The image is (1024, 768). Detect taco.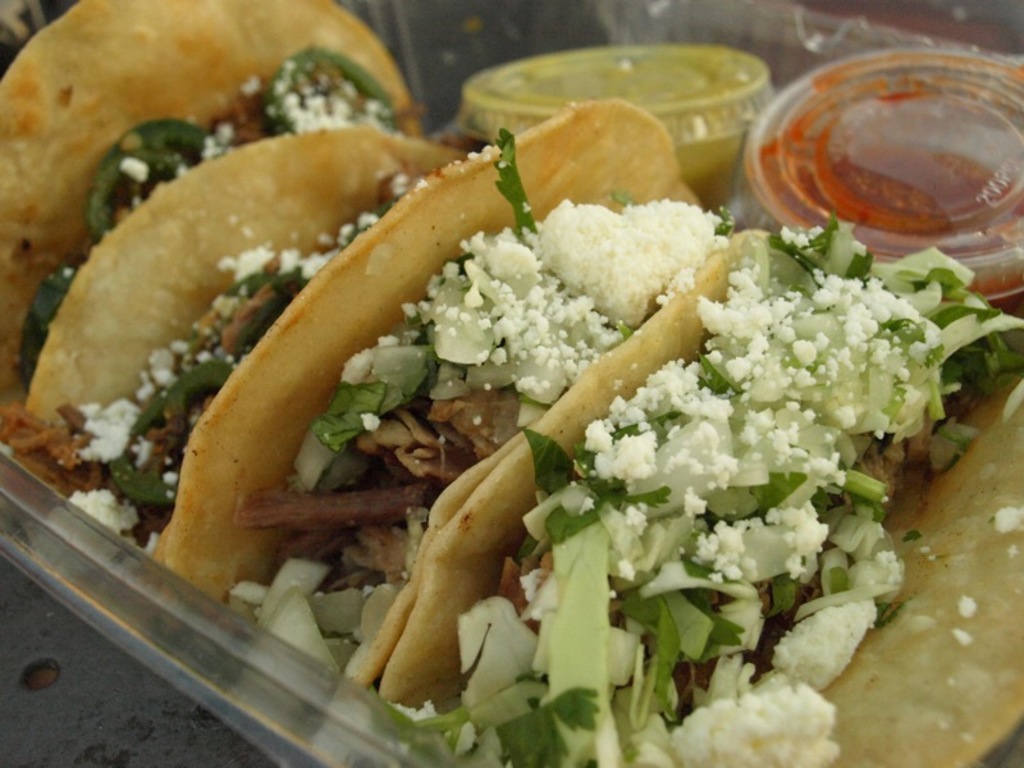
Detection: {"x1": 0, "y1": 0, "x2": 474, "y2": 468}.
